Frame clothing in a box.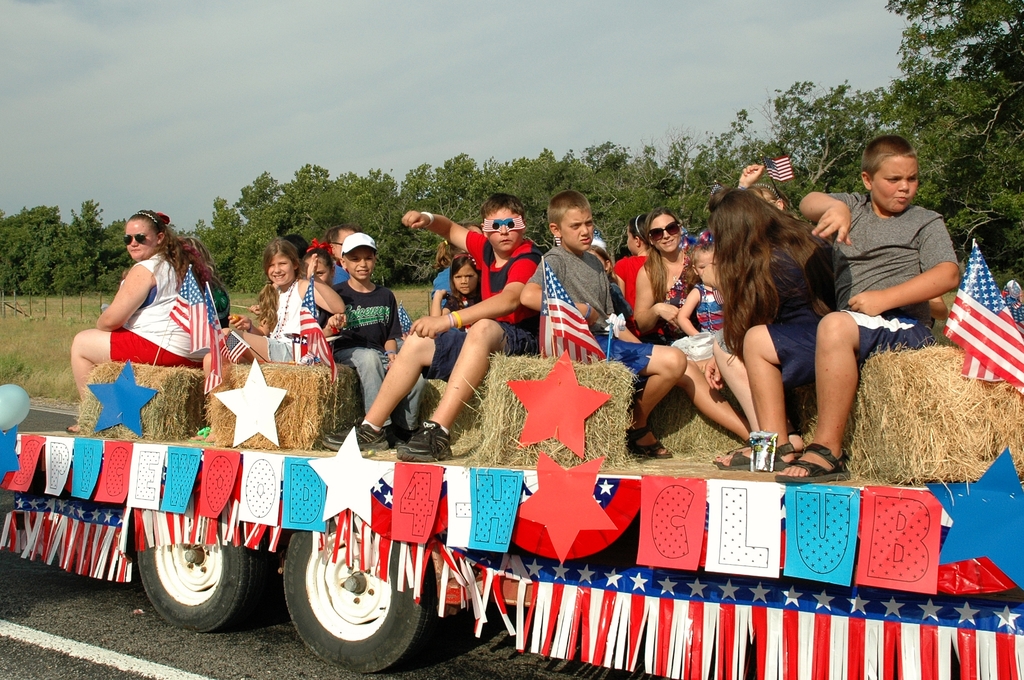
pyautogui.locateOnScreen(261, 268, 319, 363).
